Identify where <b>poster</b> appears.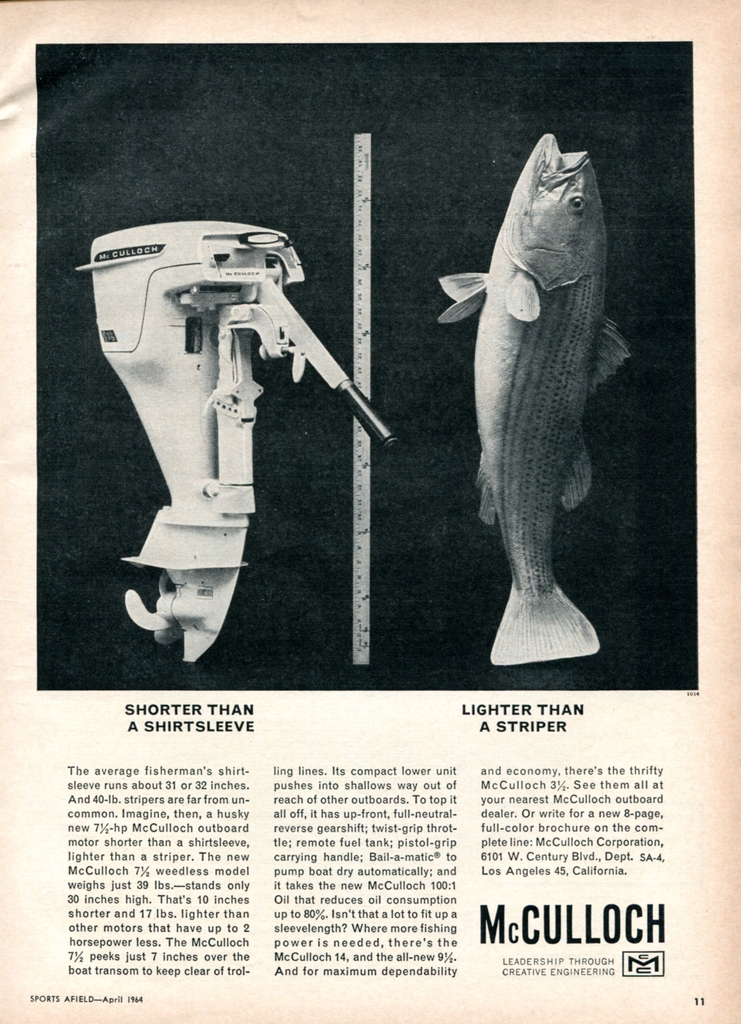
Appears at (left=0, top=0, right=740, bottom=1023).
